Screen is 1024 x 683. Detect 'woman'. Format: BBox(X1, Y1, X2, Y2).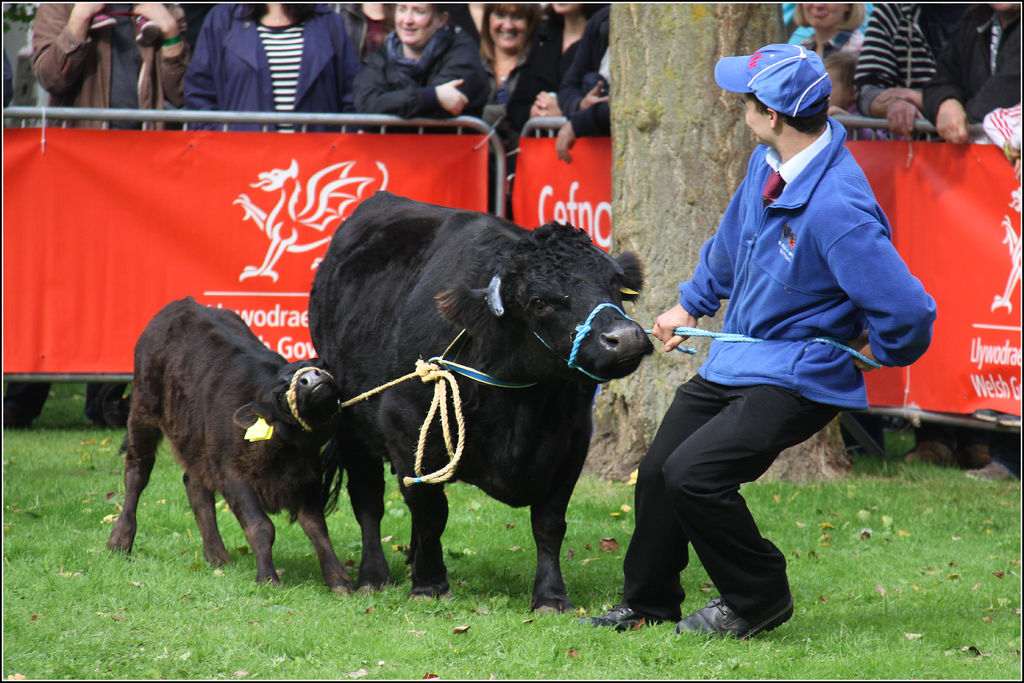
BBox(483, 7, 540, 142).
